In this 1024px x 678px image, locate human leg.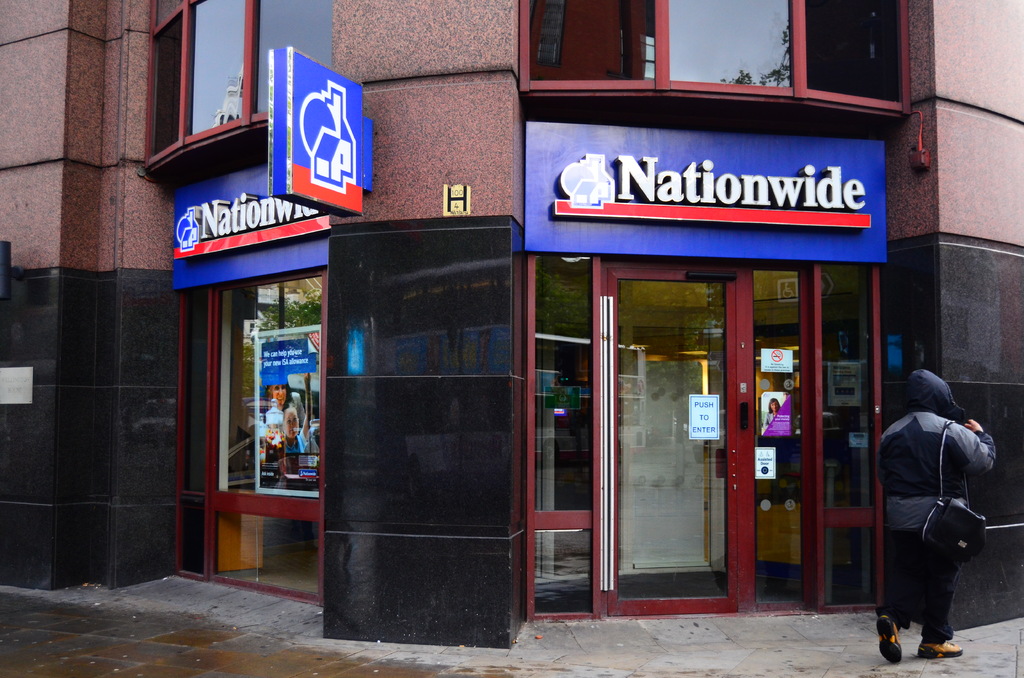
Bounding box: [left=916, top=490, right=962, bottom=657].
